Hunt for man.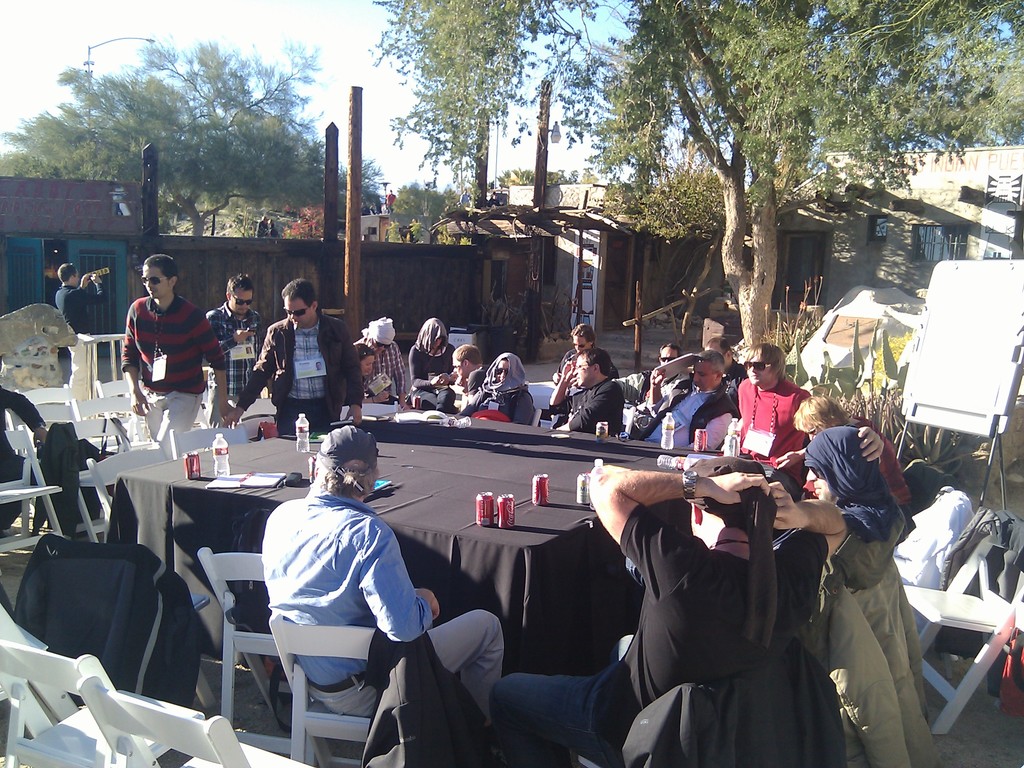
Hunted down at locate(549, 321, 618, 379).
